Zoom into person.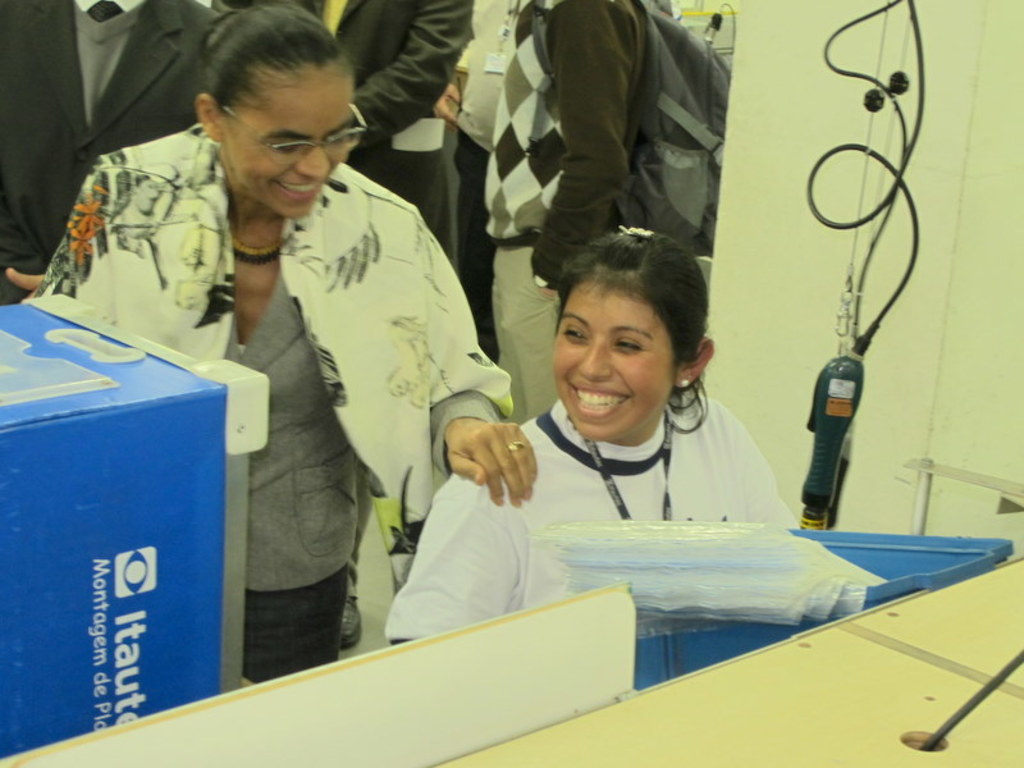
Zoom target: {"left": 246, "top": 0, "right": 475, "bottom": 282}.
